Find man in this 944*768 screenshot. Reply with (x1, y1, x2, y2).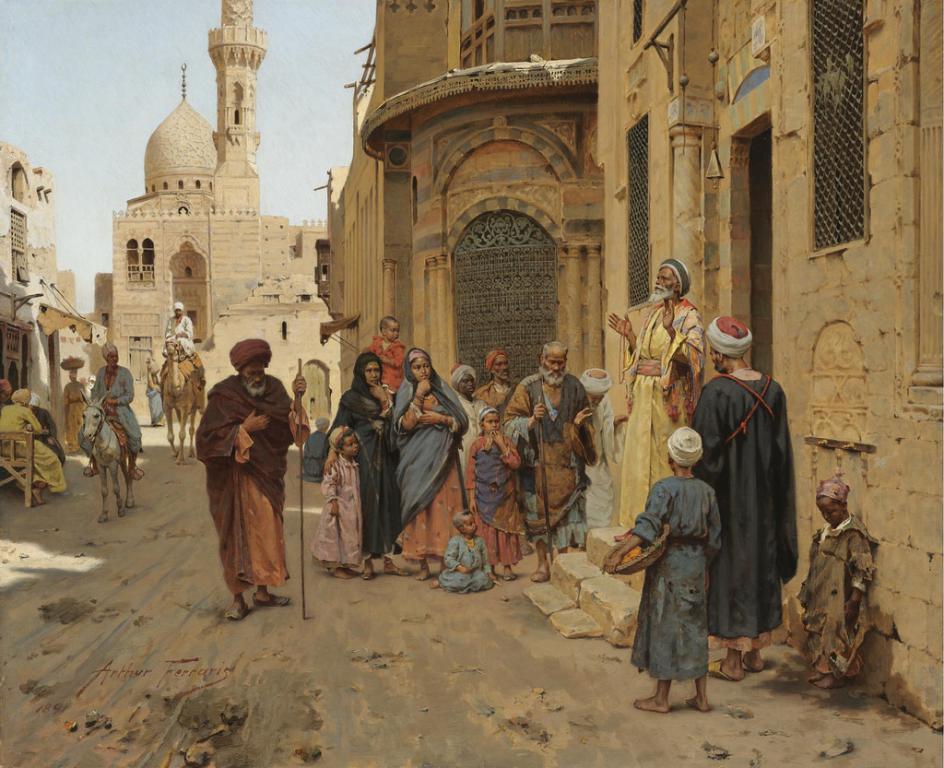
(77, 344, 148, 483).
